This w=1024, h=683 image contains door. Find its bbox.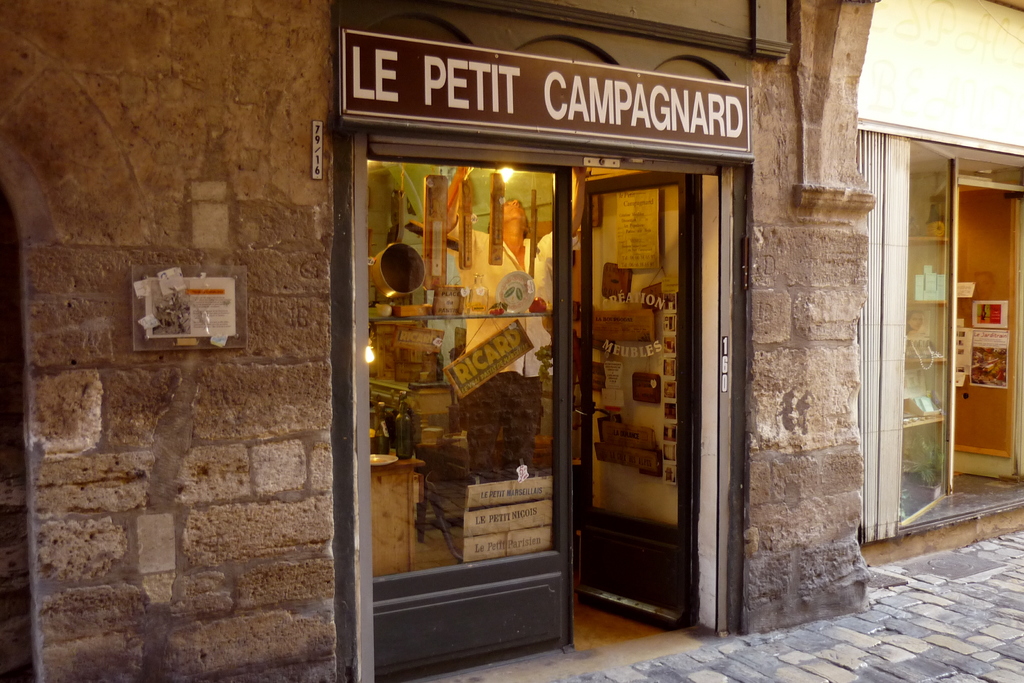
575,91,734,634.
